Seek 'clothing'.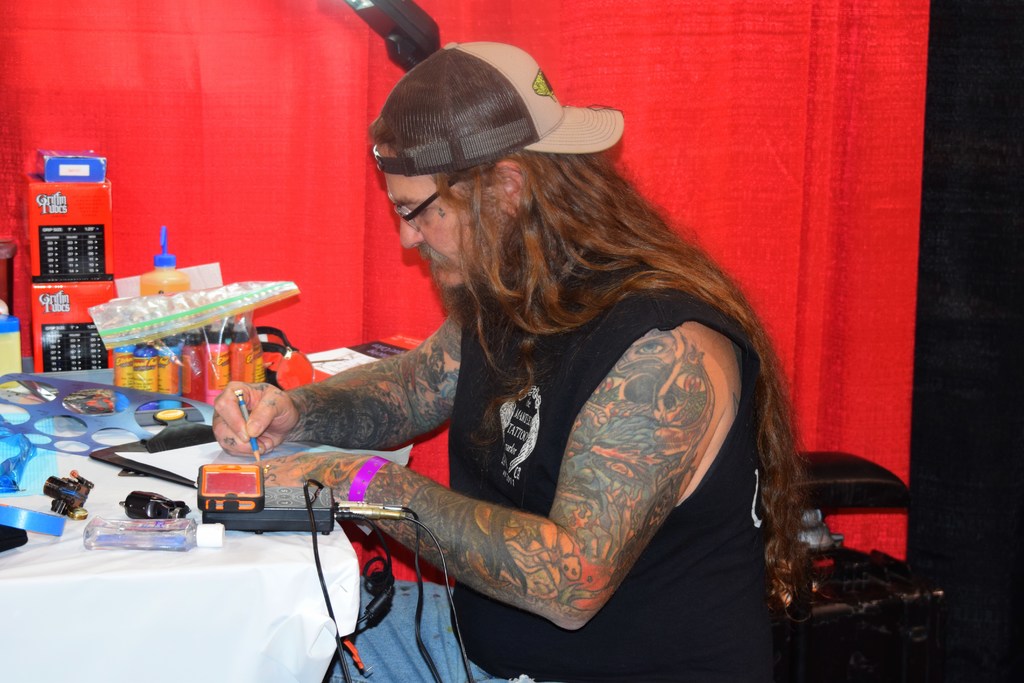
x1=293, y1=238, x2=794, y2=636.
